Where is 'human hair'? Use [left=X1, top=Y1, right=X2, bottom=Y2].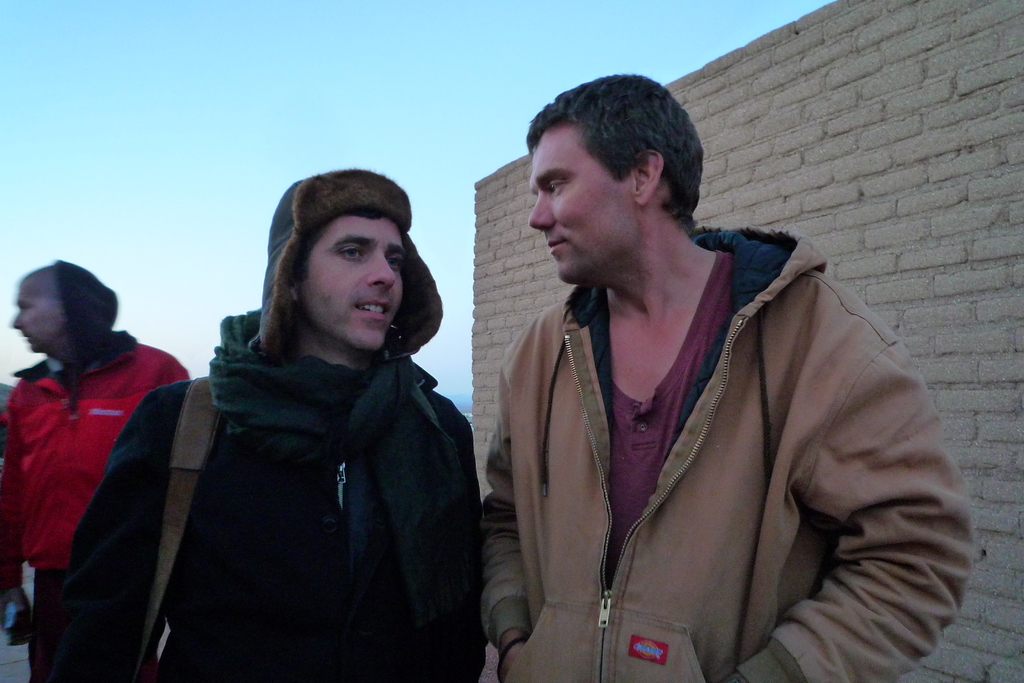
[left=521, top=79, right=708, bottom=244].
